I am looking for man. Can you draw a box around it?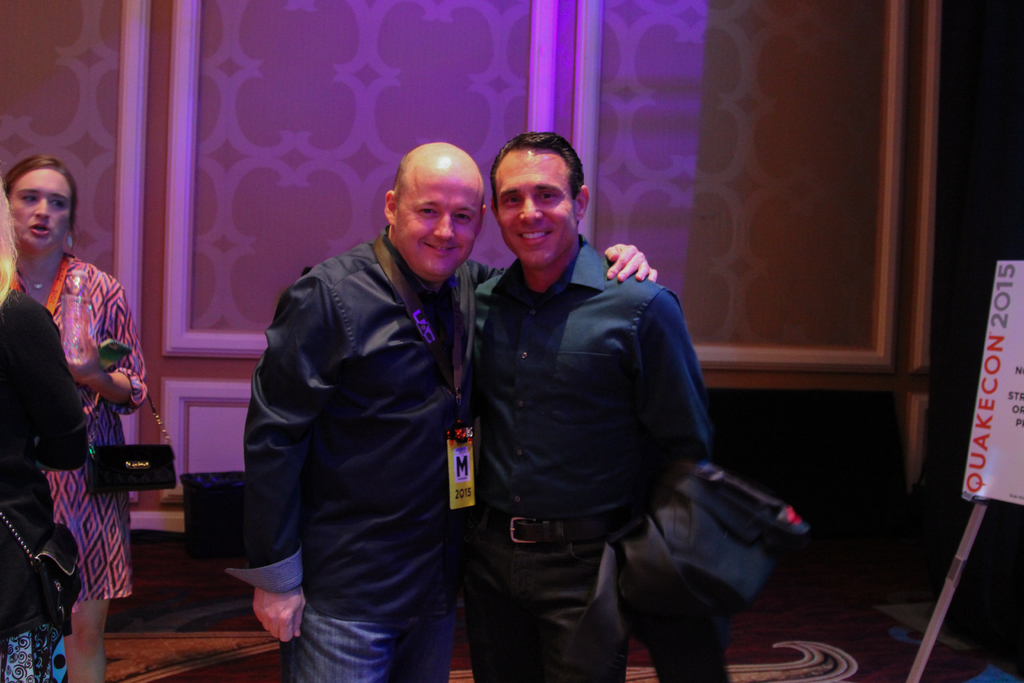
Sure, the bounding box is bbox(224, 137, 660, 682).
